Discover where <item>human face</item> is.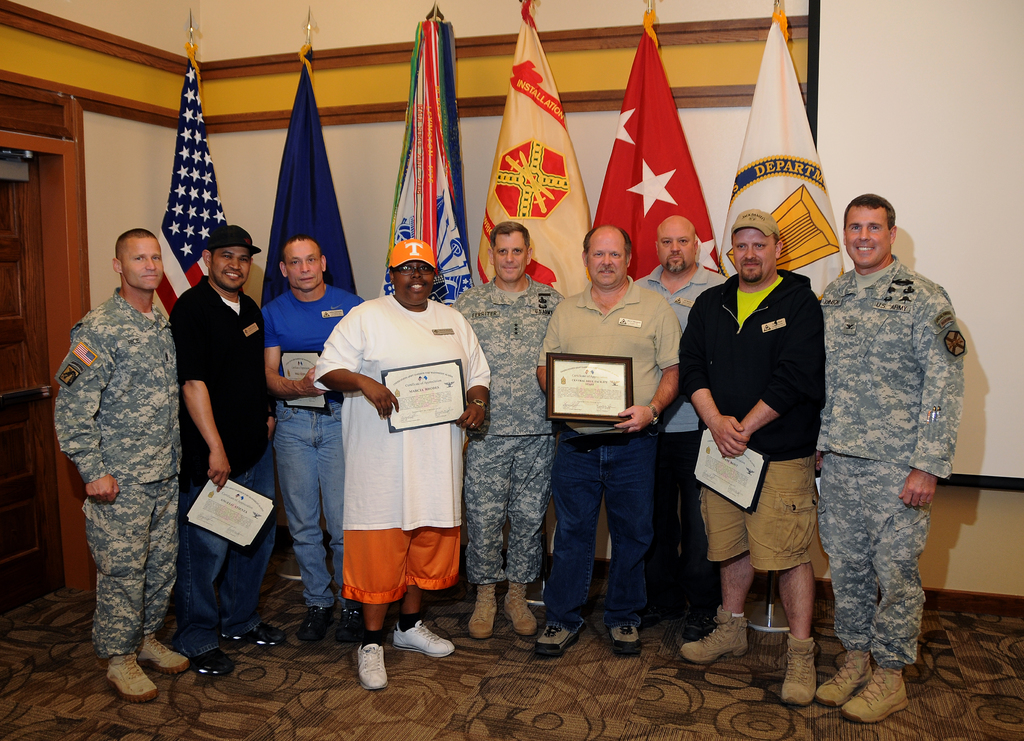
Discovered at rect(660, 223, 694, 275).
